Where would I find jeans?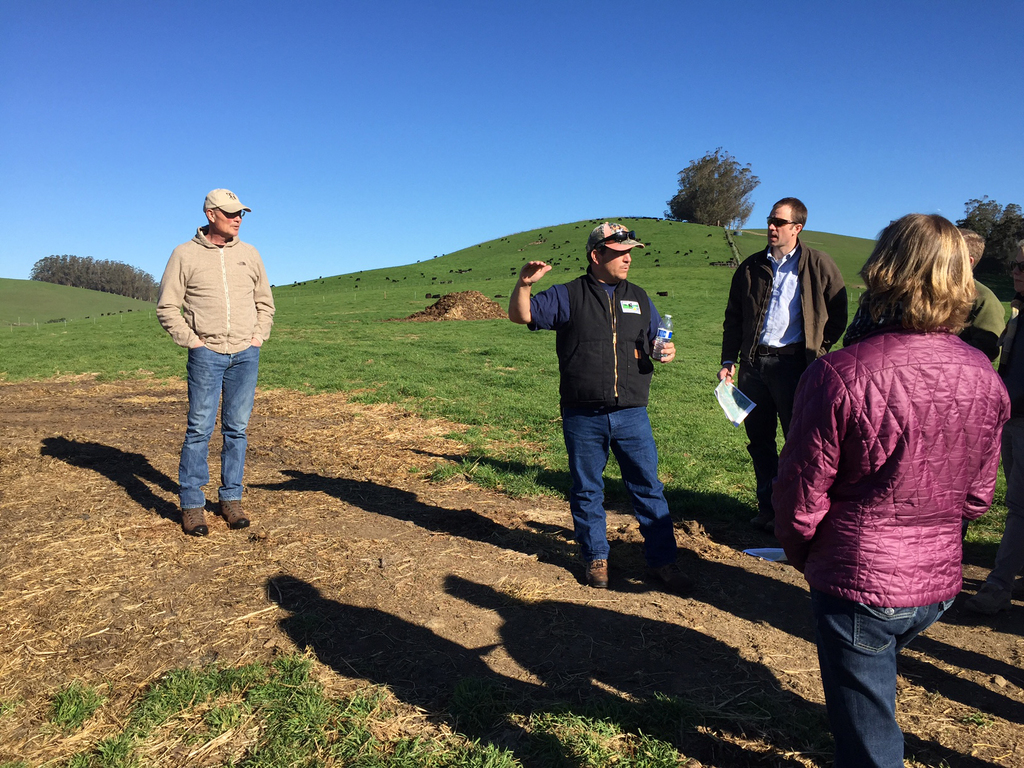
At region(813, 595, 955, 767).
